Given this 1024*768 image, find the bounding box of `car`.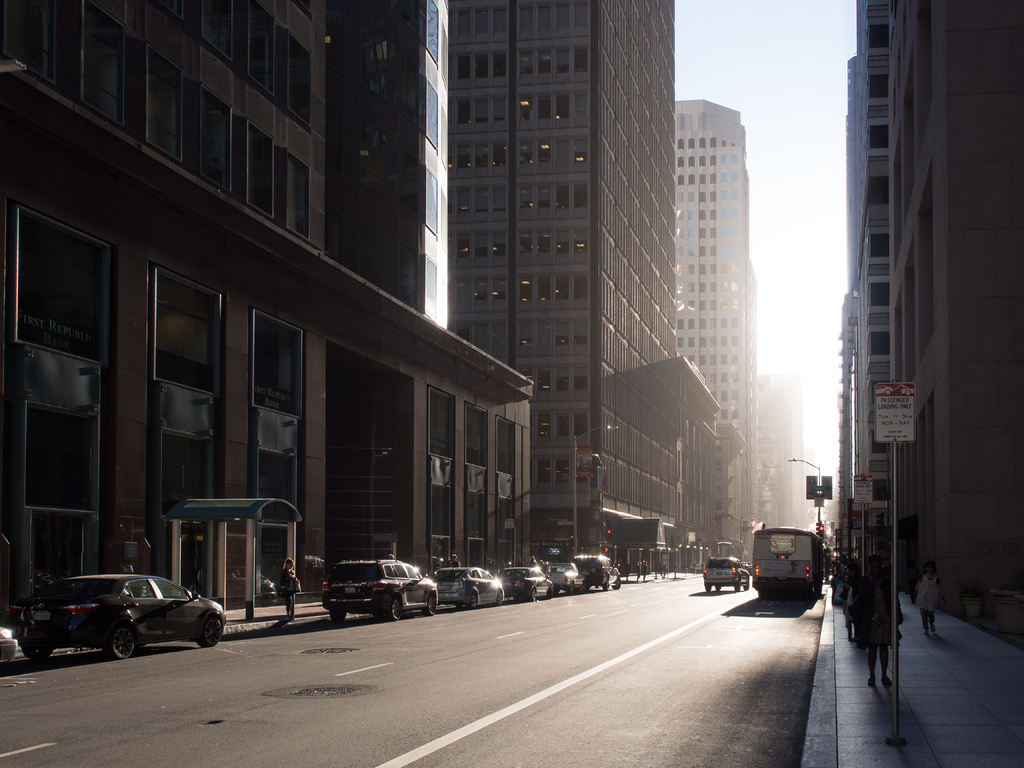
pyautogui.locateOnScreen(576, 552, 620, 588).
